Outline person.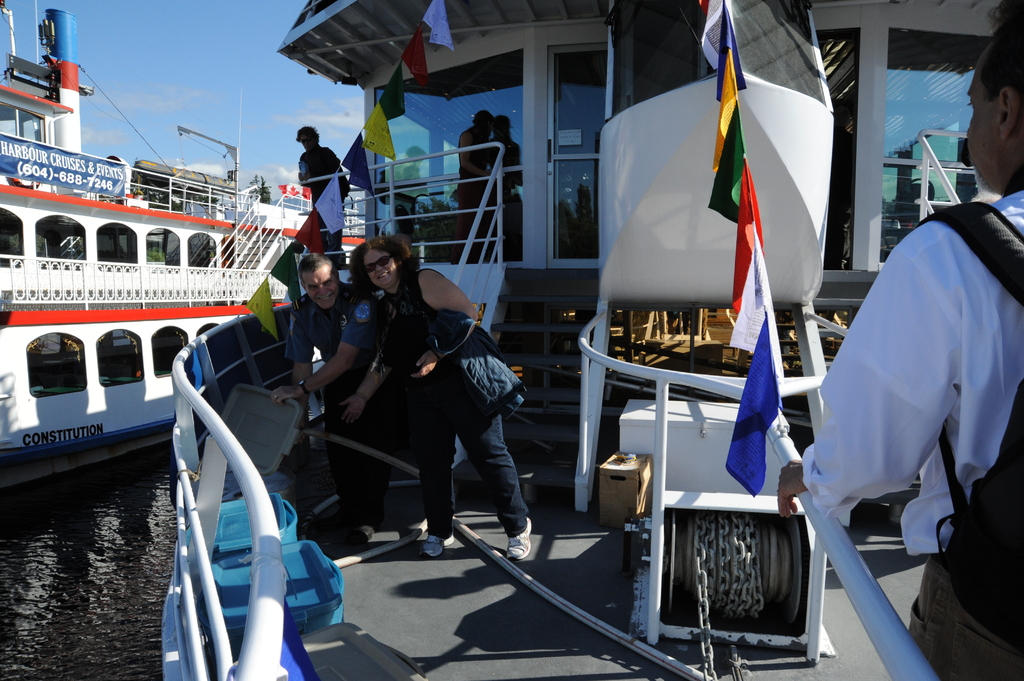
Outline: 289/251/410/547.
